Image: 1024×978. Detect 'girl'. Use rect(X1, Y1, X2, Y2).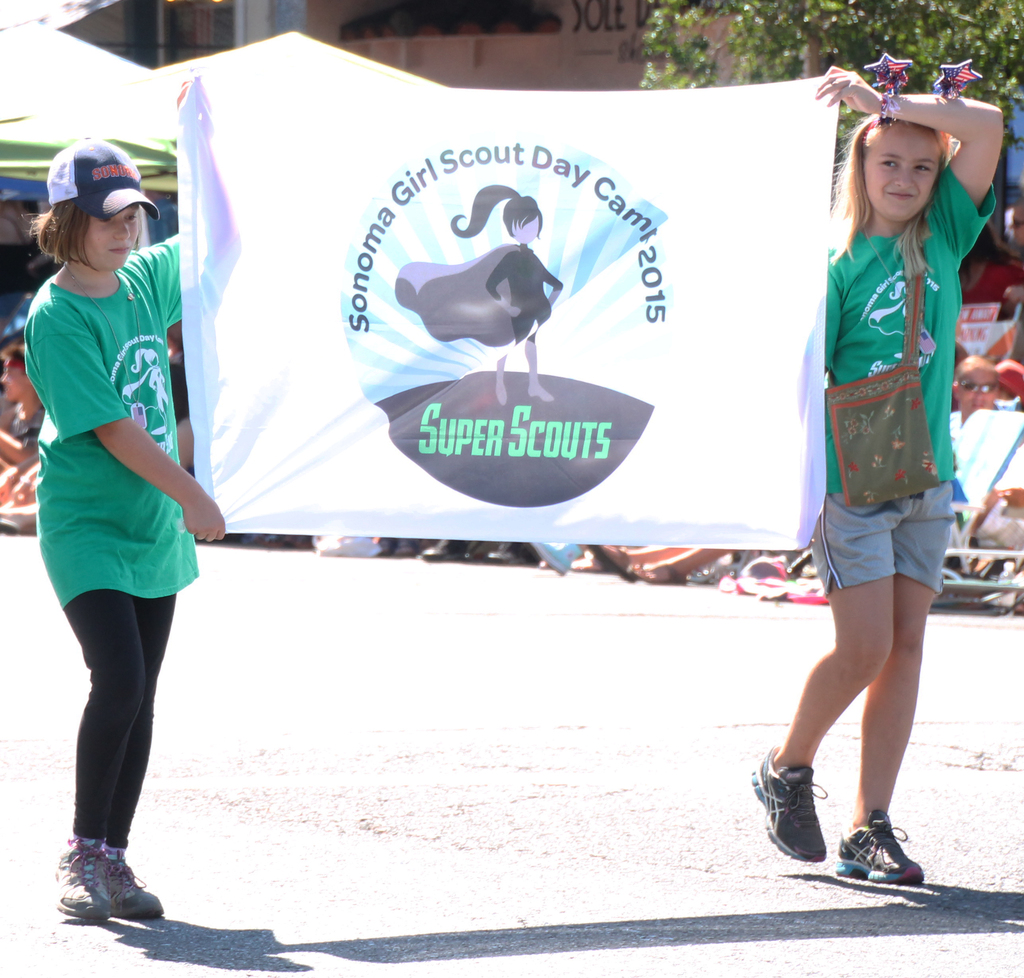
rect(33, 67, 242, 934).
